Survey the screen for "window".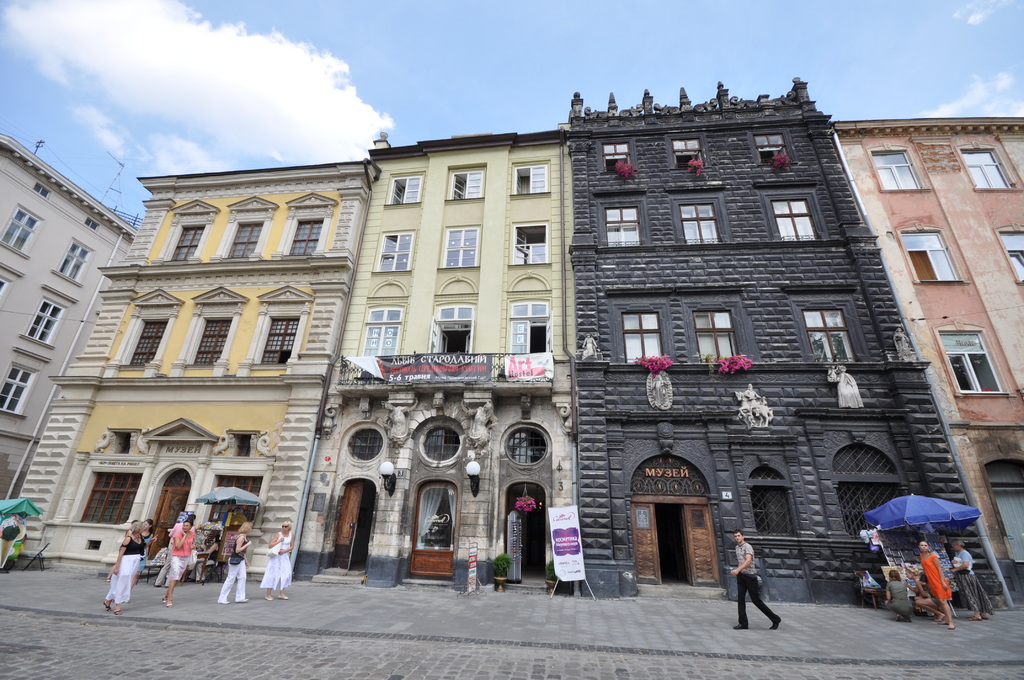
Survey found: {"x1": 133, "y1": 319, "x2": 164, "y2": 369}.
